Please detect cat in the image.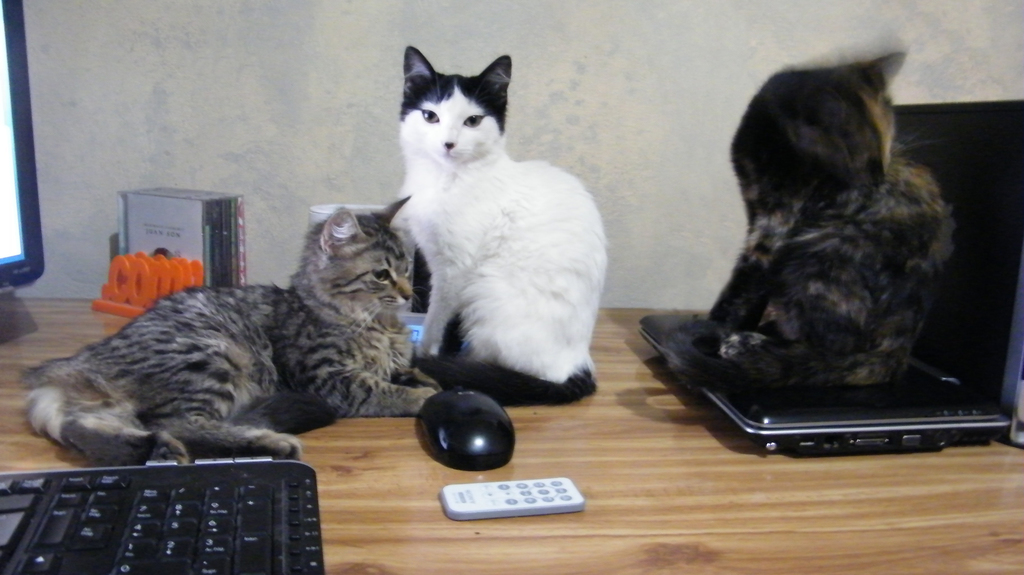
(388,49,617,411).
